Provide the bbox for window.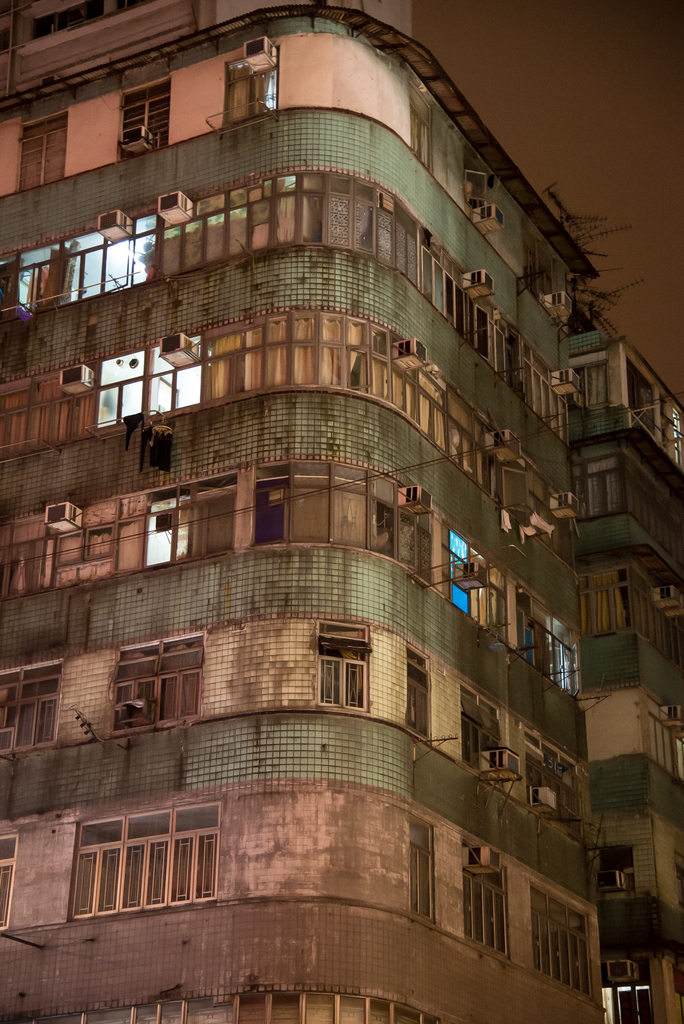
left=0, top=838, right=17, bottom=929.
